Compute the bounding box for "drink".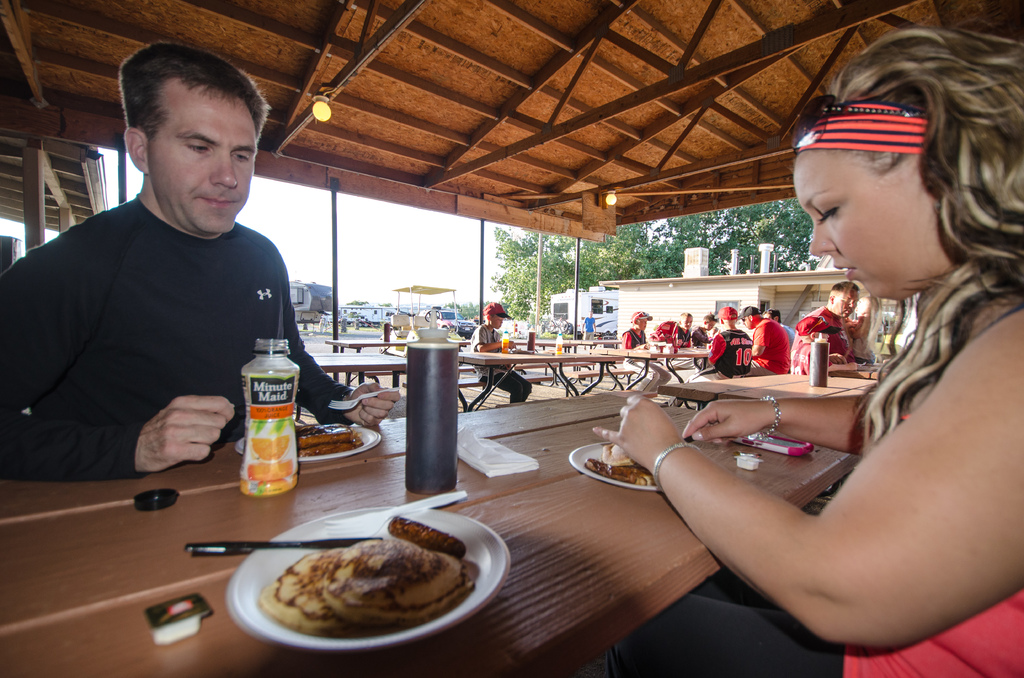
{"x1": 501, "y1": 339, "x2": 511, "y2": 356}.
